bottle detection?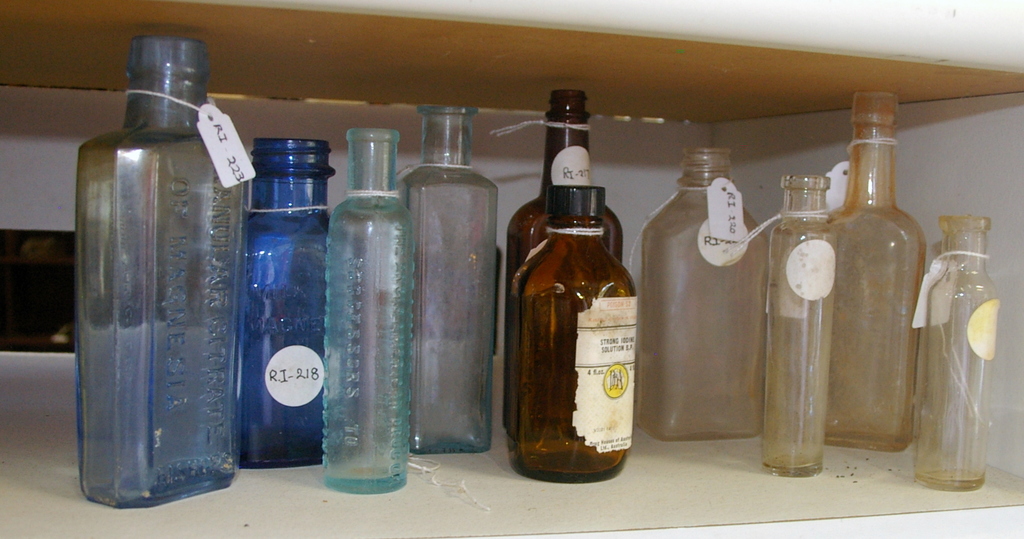
325 129 417 496
